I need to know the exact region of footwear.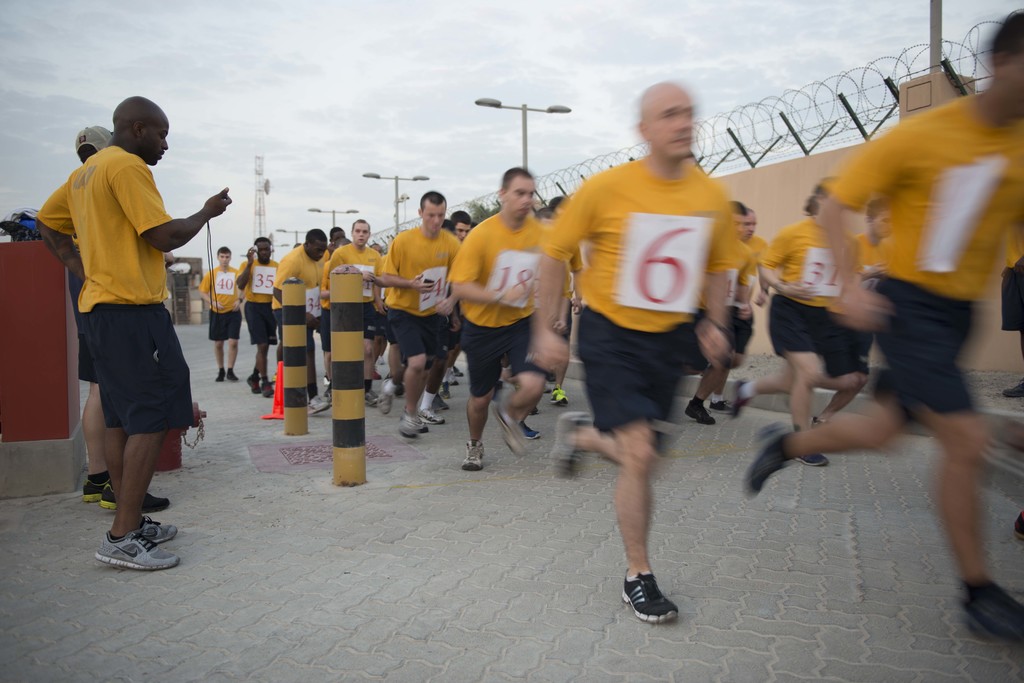
Region: region(959, 579, 1023, 654).
